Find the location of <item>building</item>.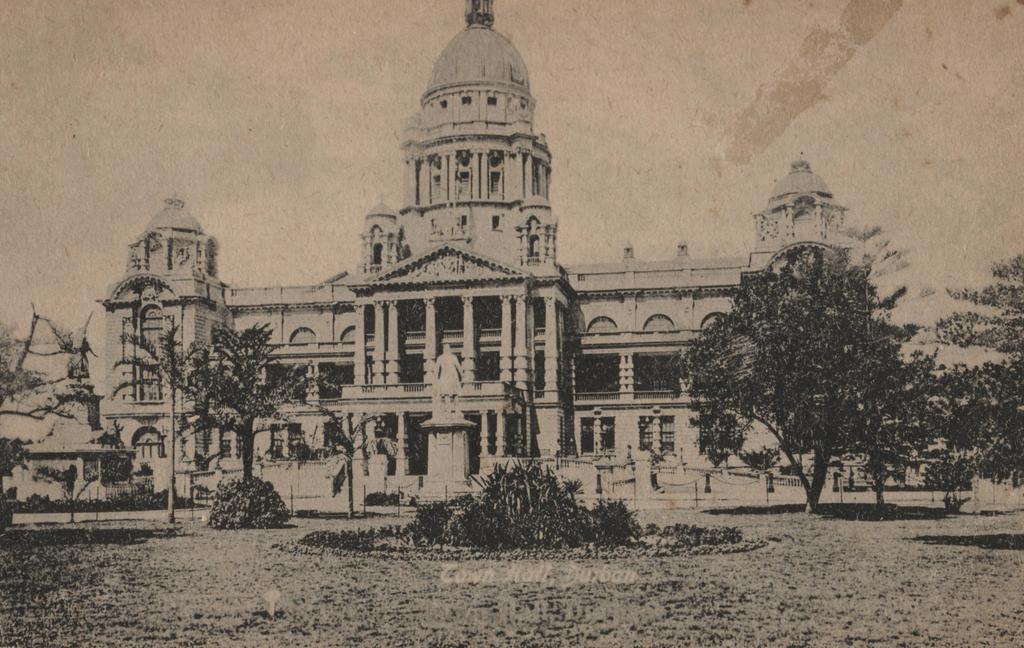
Location: BBox(108, 1, 851, 510).
